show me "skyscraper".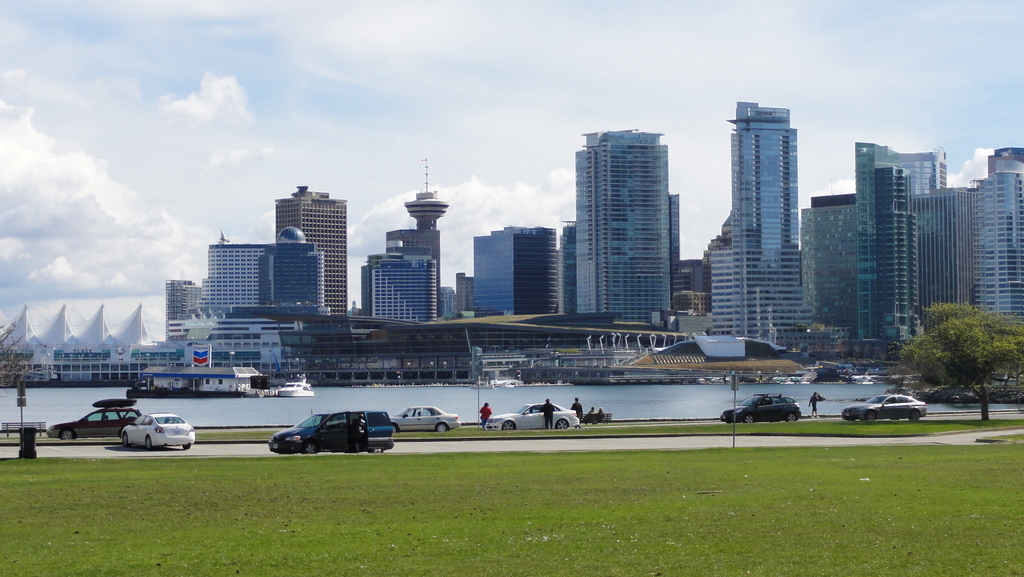
"skyscraper" is here: pyautogui.locateOnScreen(553, 114, 697, 320).
